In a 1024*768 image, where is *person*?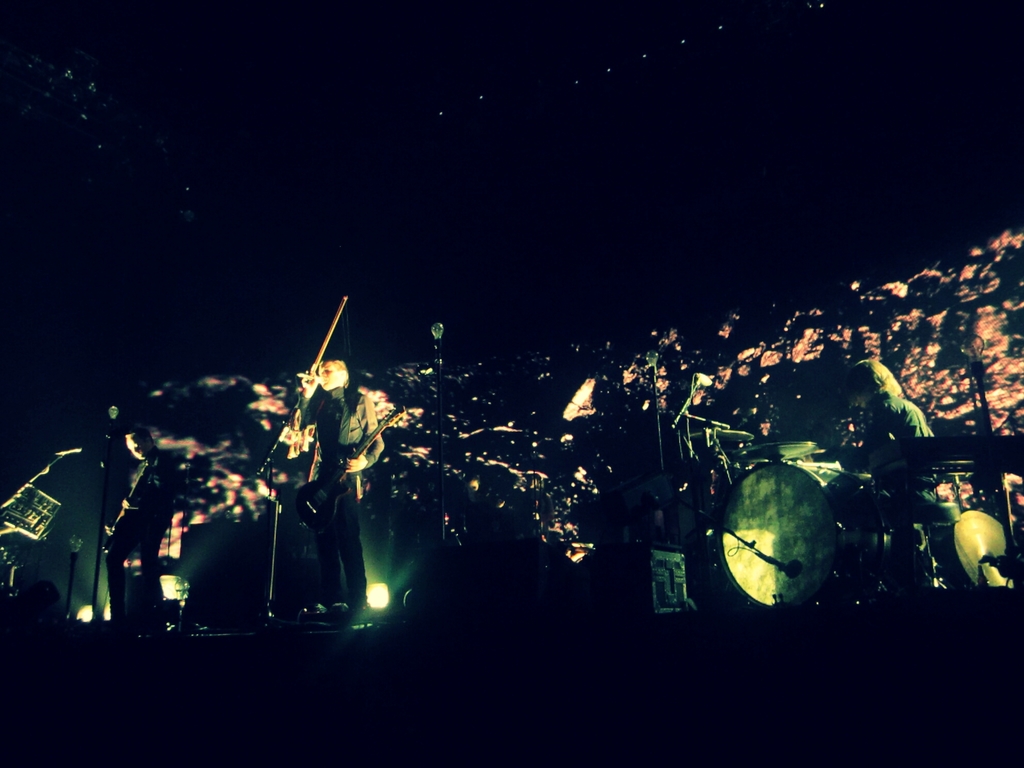
849, 355, 937, 585.
